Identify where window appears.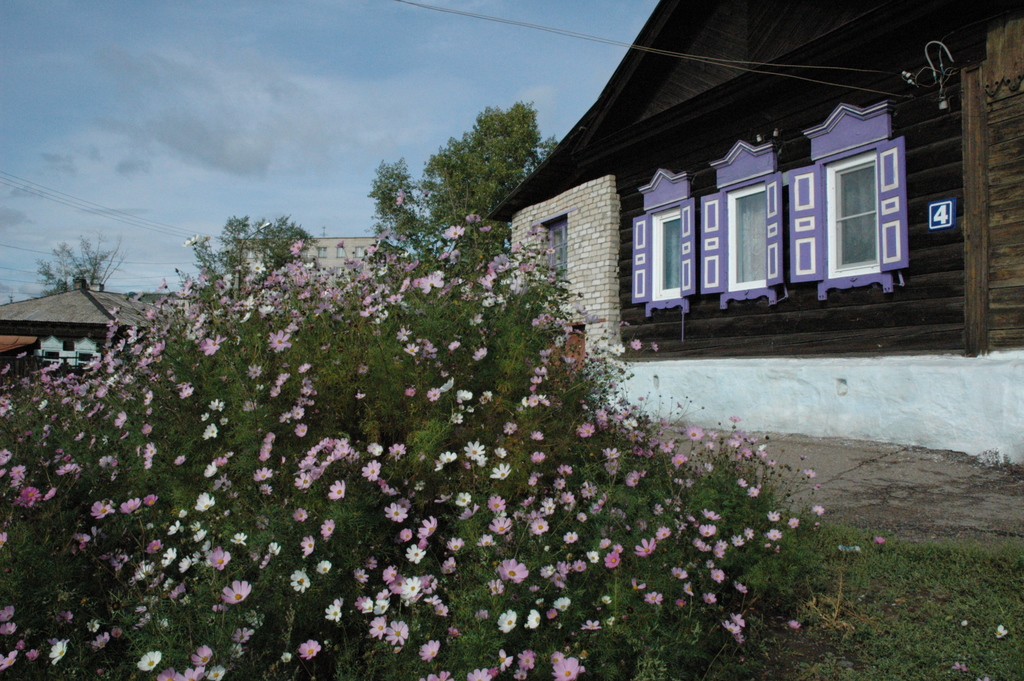
Appears at l=630, t=199, r=698, b=303.
